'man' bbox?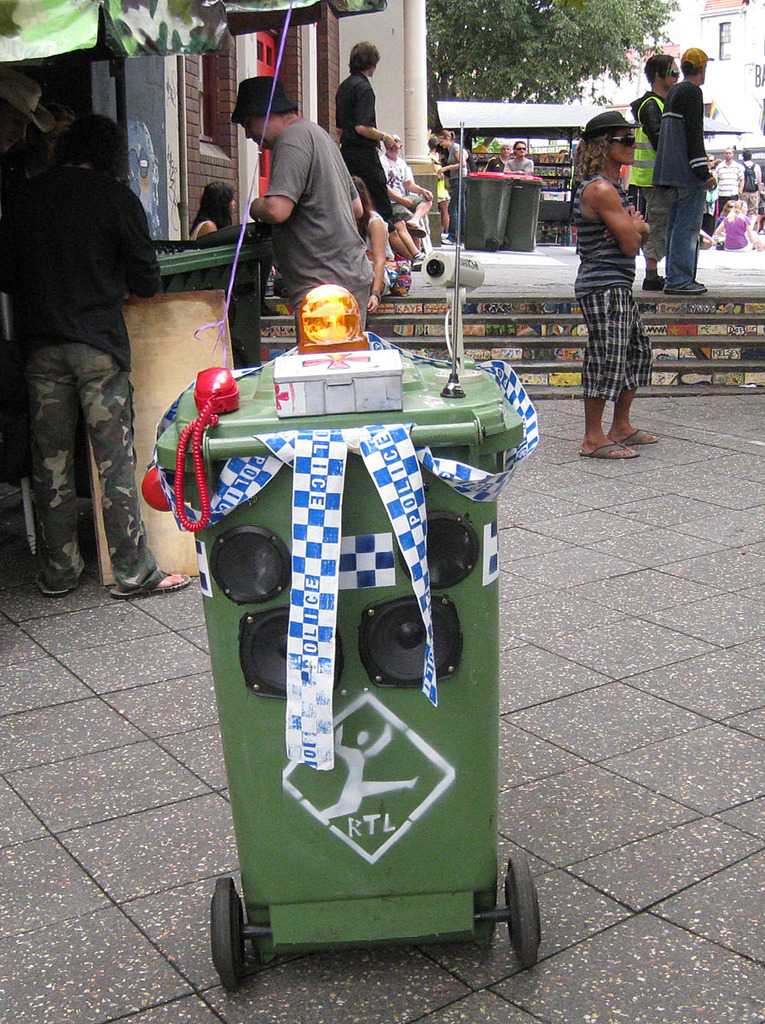
Rect(507, 140, 531, 178)
